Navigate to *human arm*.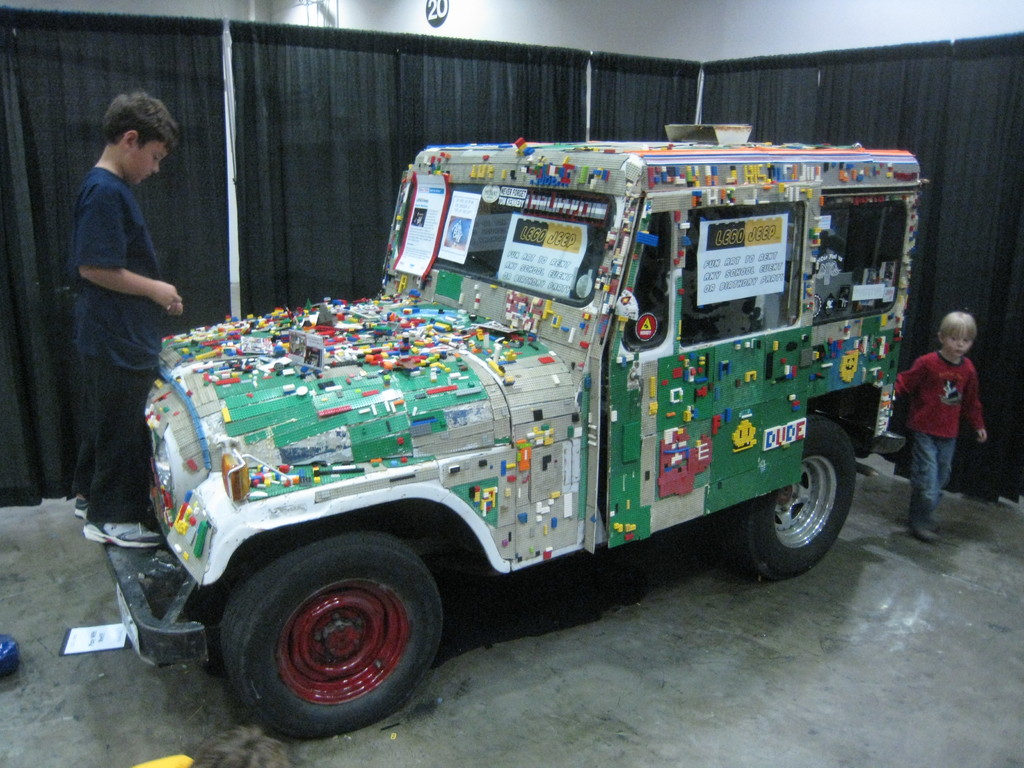
Navigation target: pyautogui.locateOnScreen(64, 226, 159, 316).
